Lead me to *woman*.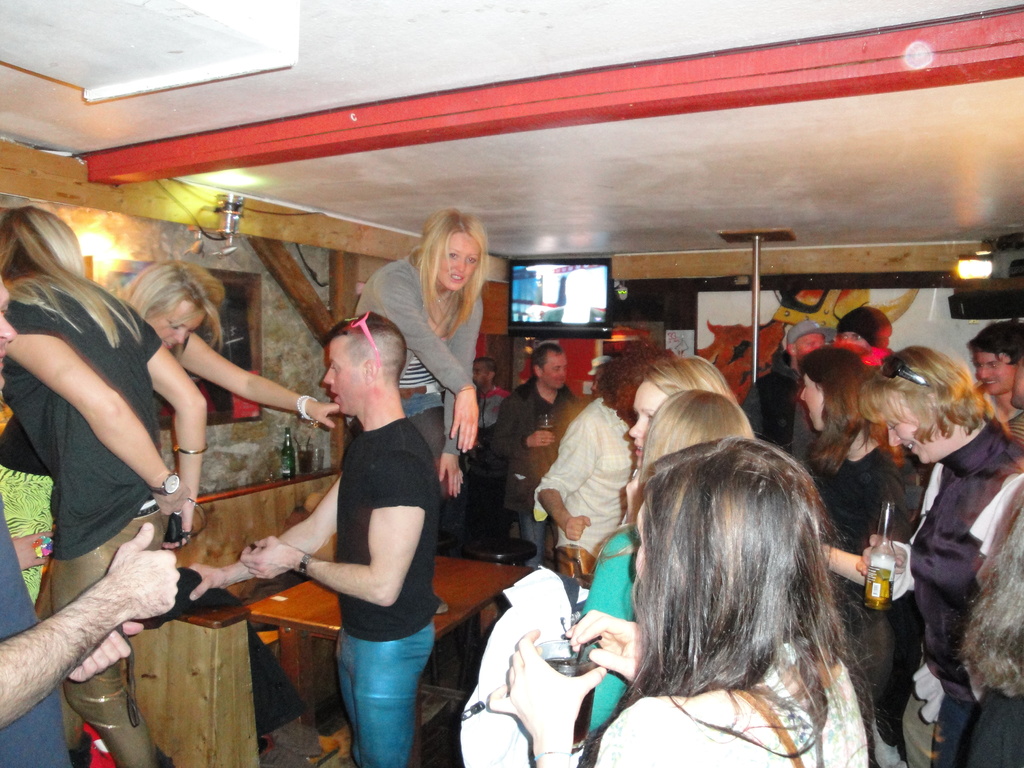
Lead to (x1=0, y1=269, x2=335, y2=614).
